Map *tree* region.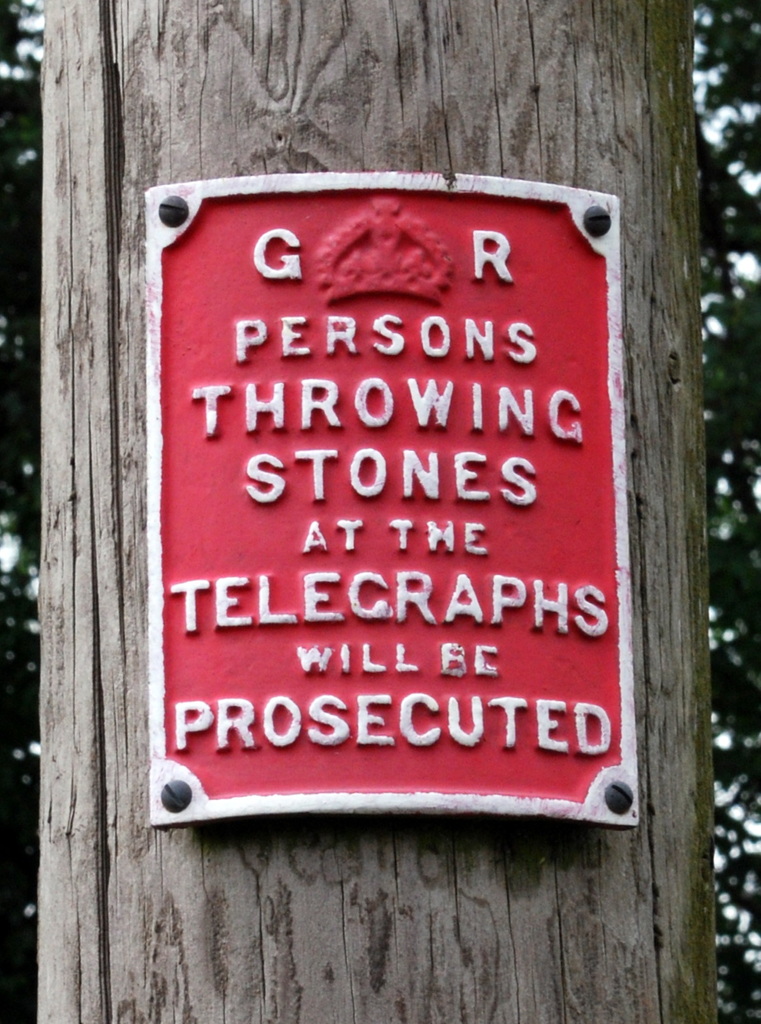
Mapped to bbox(0, 0, 760, 1023).
